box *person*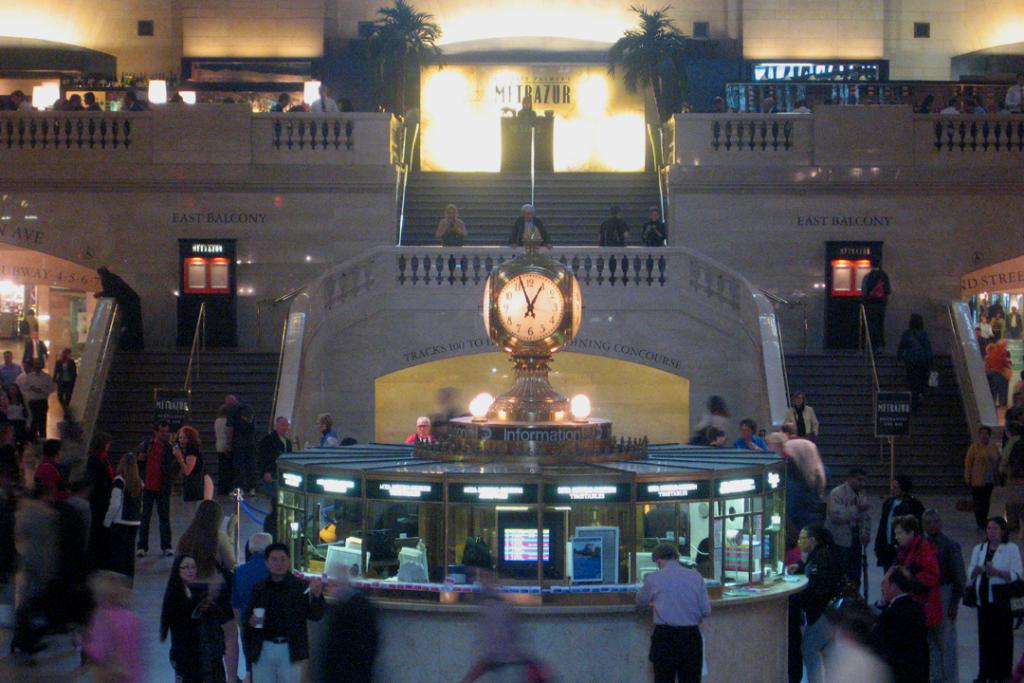
[865, 255, 889, 338]
